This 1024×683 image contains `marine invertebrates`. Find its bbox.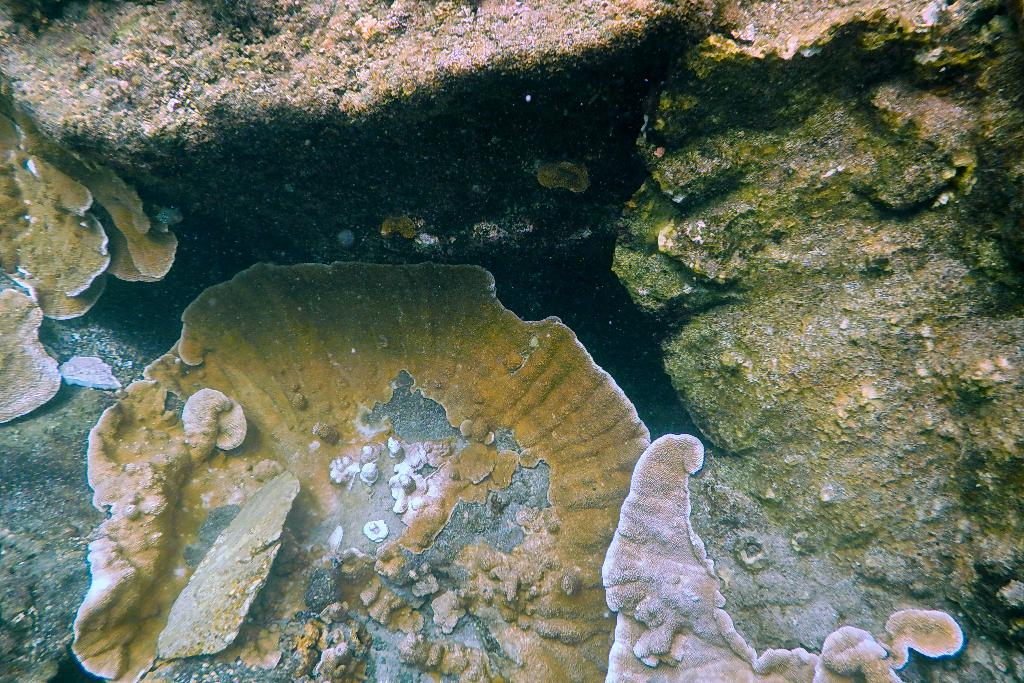
pyautogui.locateOnScreen(589, 427, 999, 682).
